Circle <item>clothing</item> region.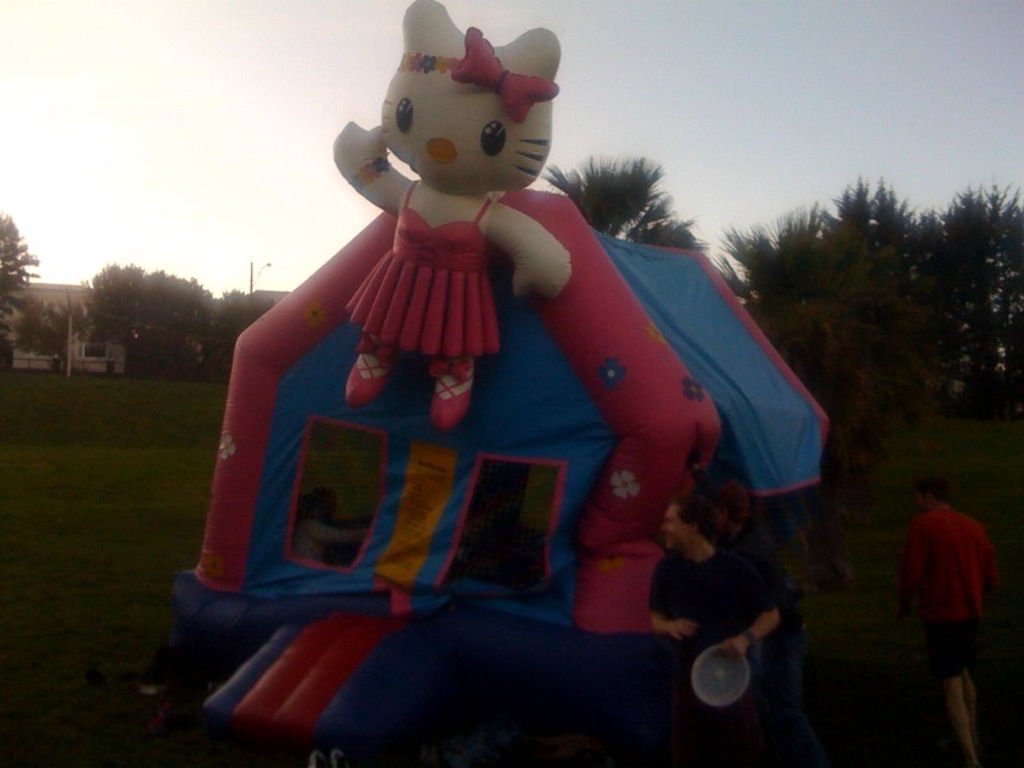
Region: {"left": 902, "top": 466, "right": 1004, "bottom": 717}.
